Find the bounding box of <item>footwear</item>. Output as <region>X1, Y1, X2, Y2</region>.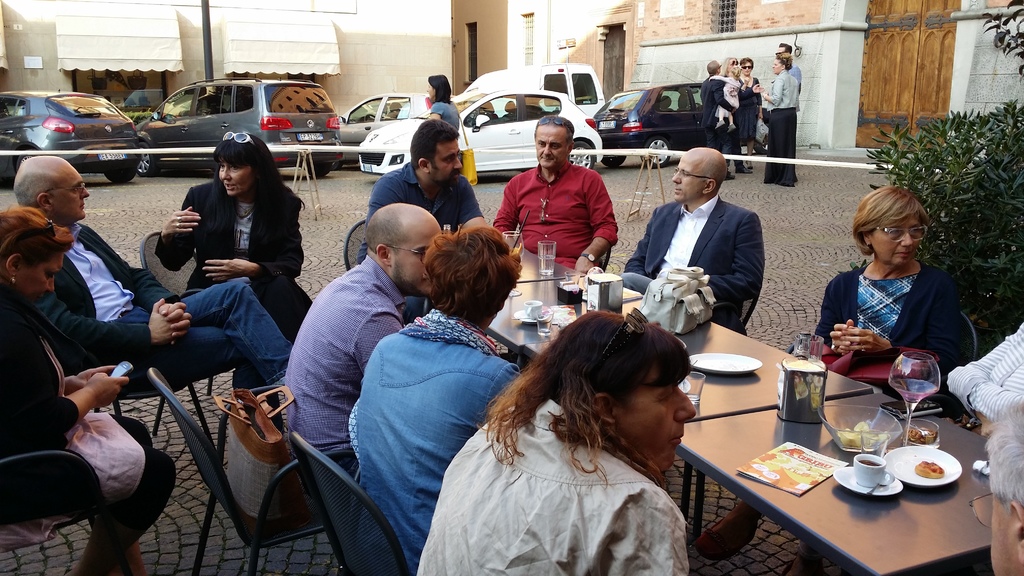
<region>115, 540, 154, 575</region>.
